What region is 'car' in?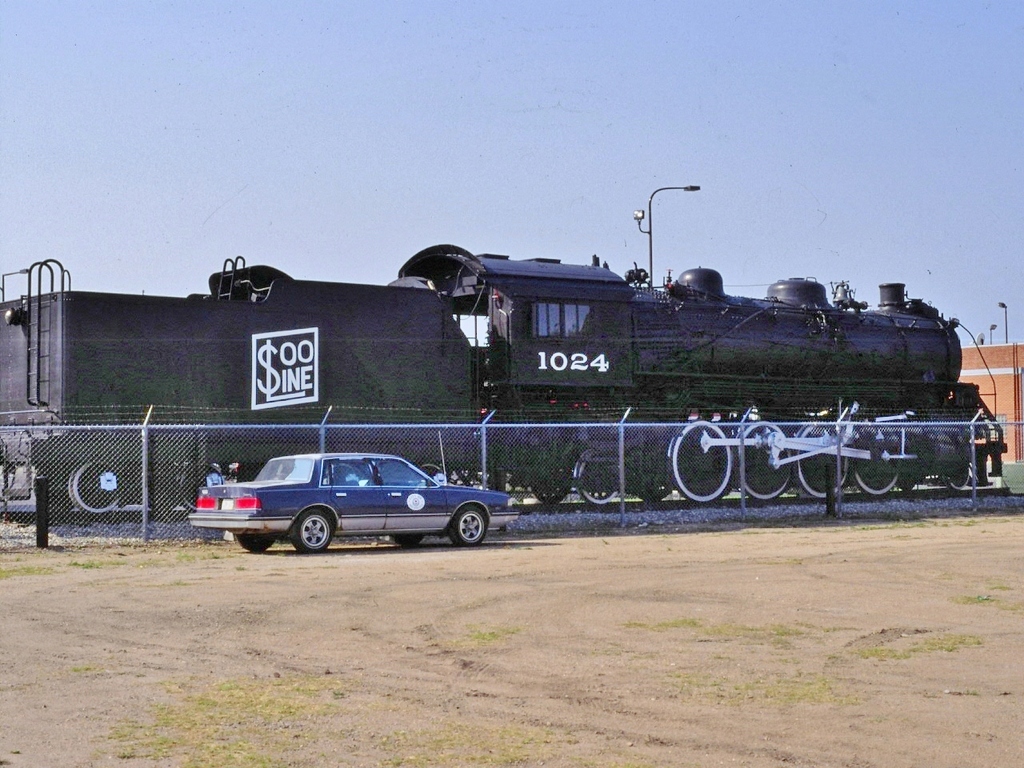
(186, 453, 520, 557).
